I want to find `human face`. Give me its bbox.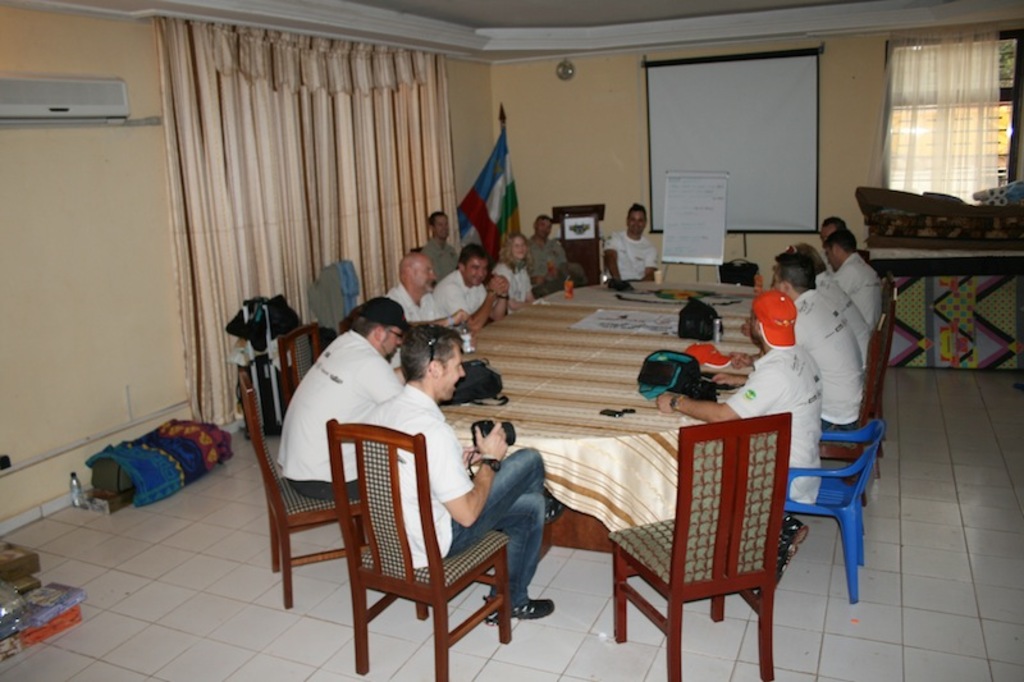
(left=436, top=342, right=468, bottom=399).
